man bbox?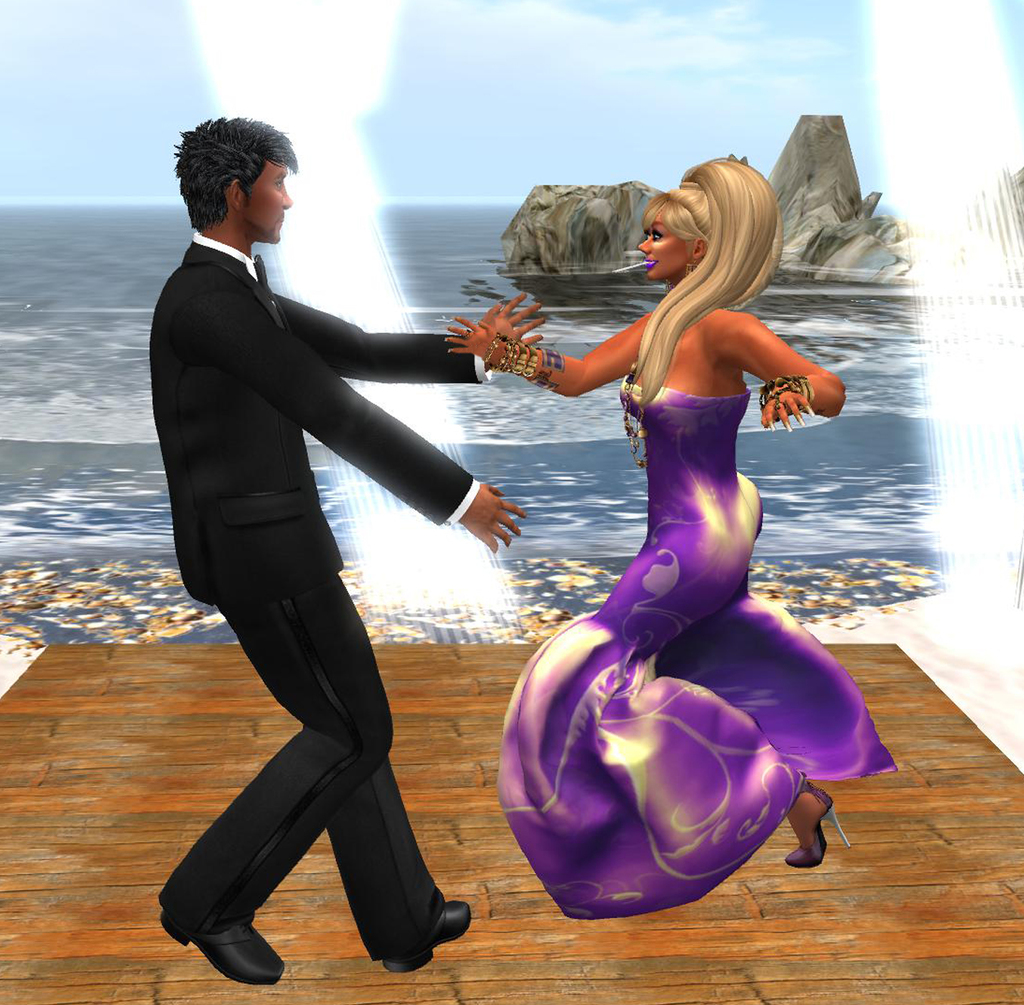
141/92/513/986
